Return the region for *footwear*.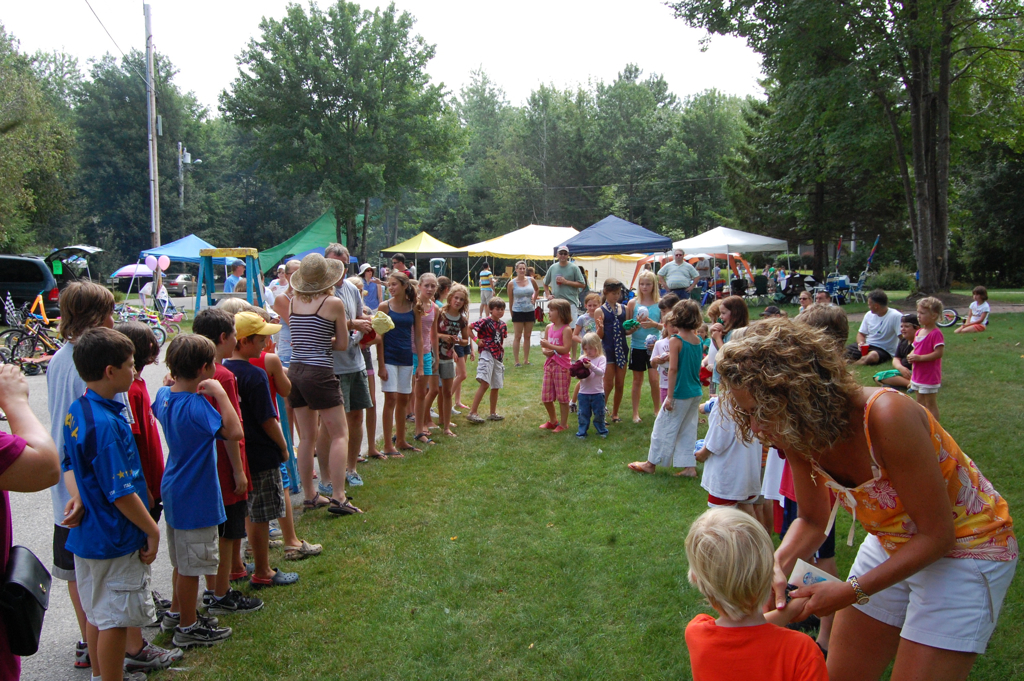
[left=250, top=563, right=303, bottom=585].
